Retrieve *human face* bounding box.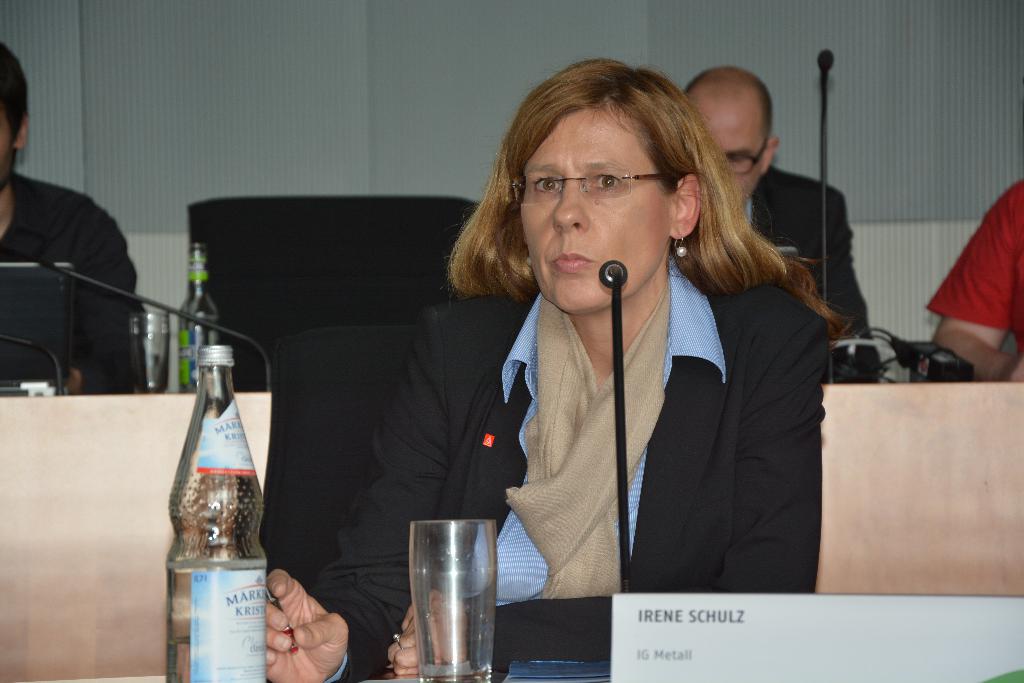
Bounding box: (x1=685, y1=93, x2=769, y2=190).
